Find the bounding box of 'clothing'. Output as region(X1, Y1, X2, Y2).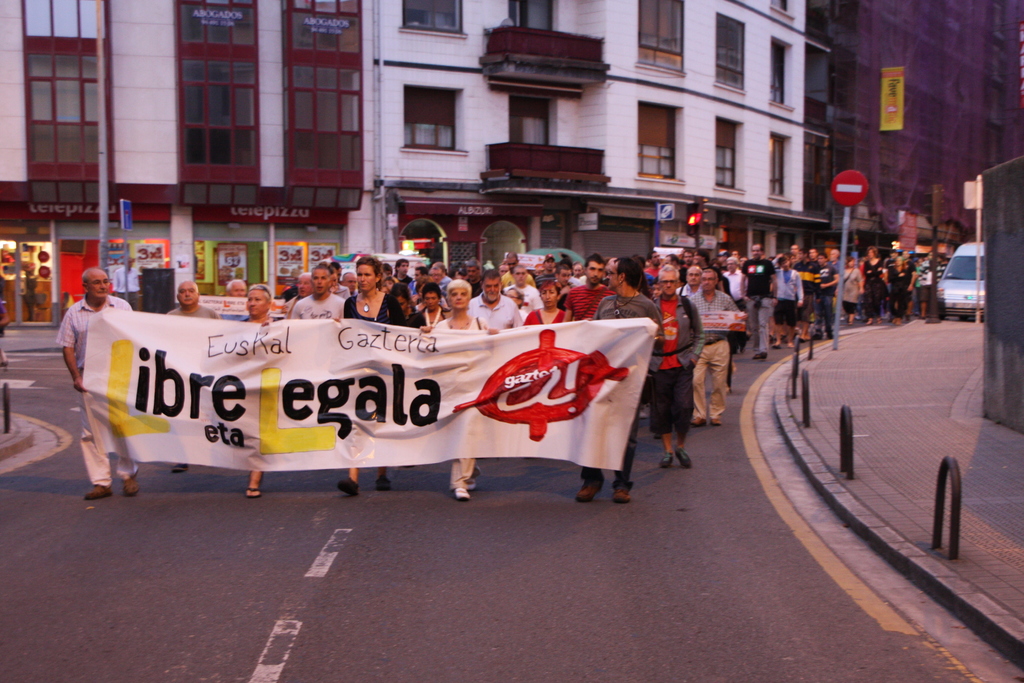
region(431, 313, 493, 490).
